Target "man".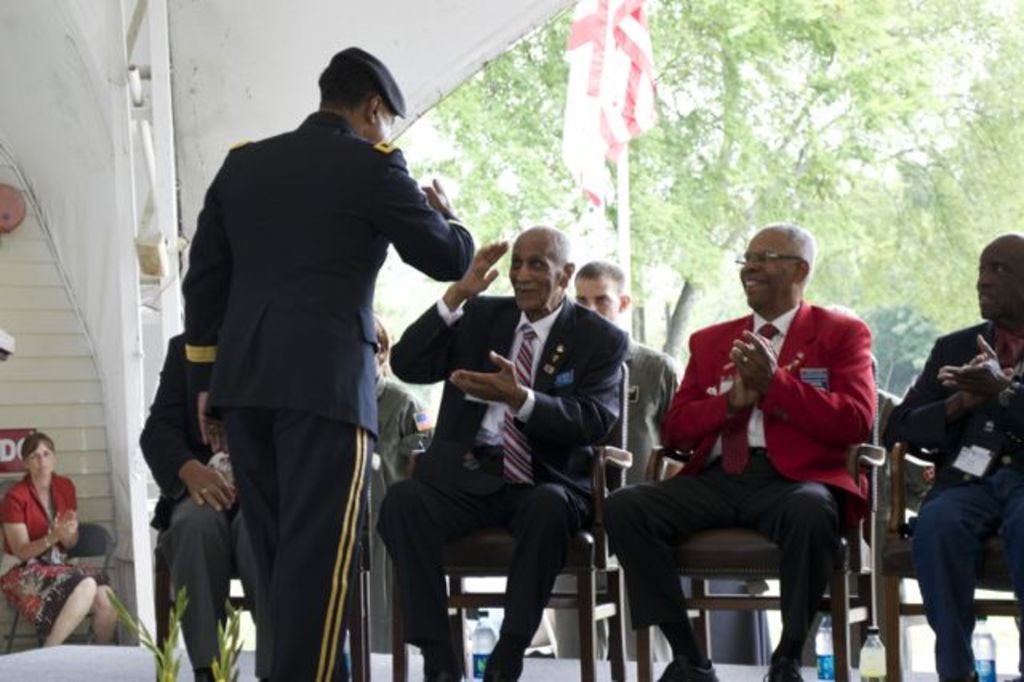
Target region: left=891, top=234, right=1022, bottom=680.
